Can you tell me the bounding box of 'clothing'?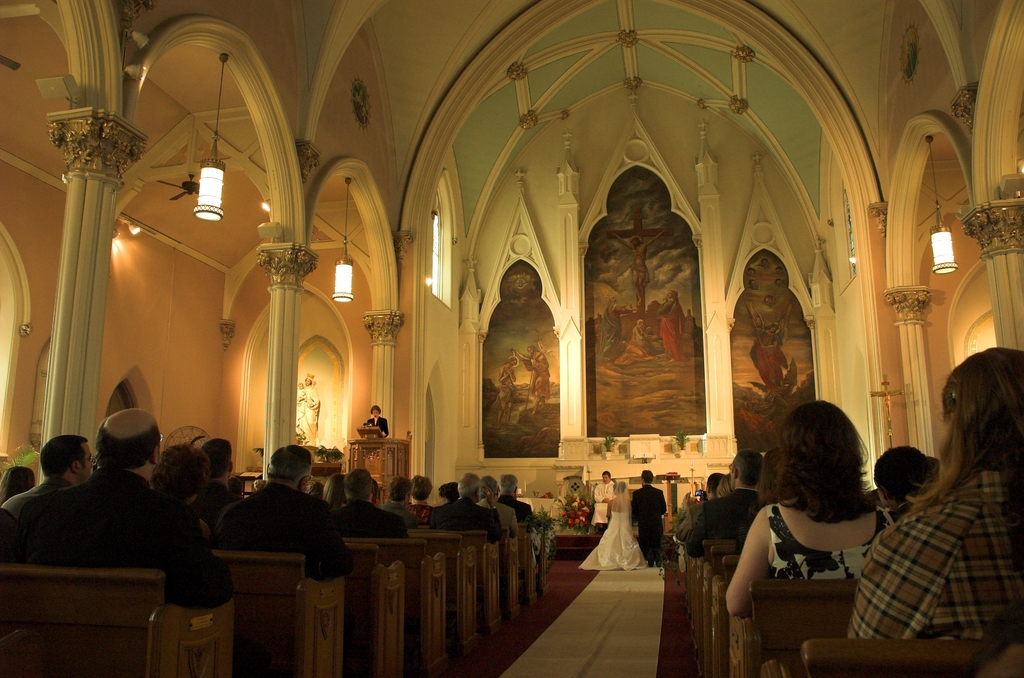
[767, 502, 899, 581].
